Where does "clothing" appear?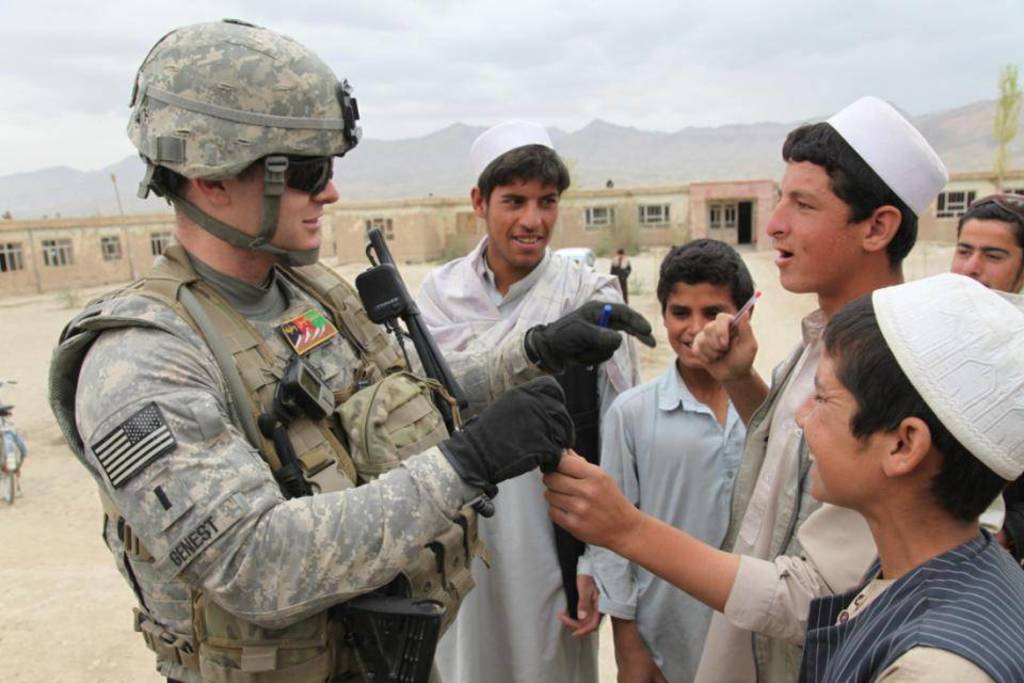
Appears at <box>608,255,634,308</box>.
